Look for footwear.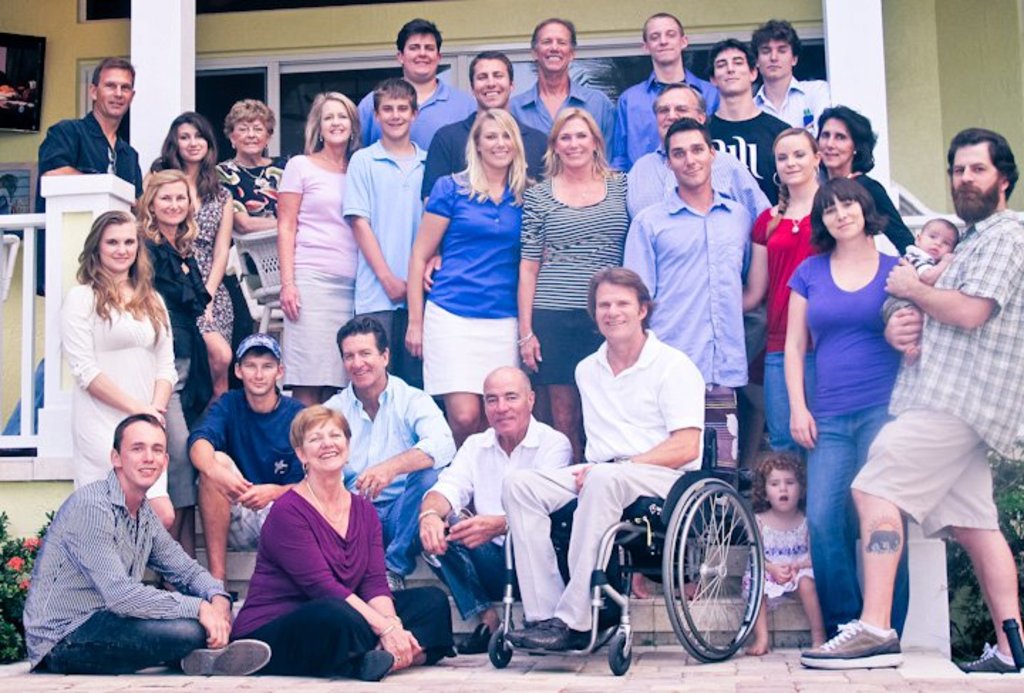
Found: select_region(458, 620, 495, 657).
